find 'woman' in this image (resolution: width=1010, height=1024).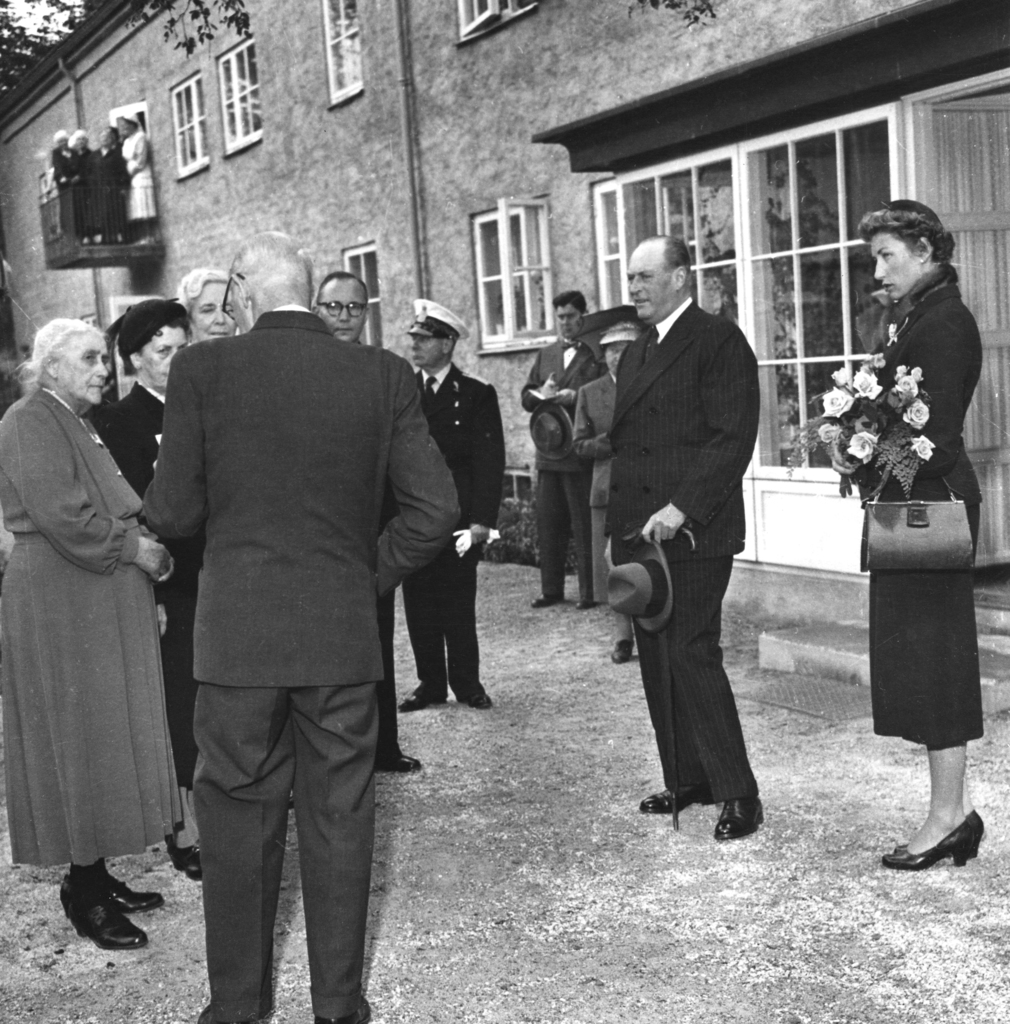
[left=175, top=268, right=237, bottom=348].
